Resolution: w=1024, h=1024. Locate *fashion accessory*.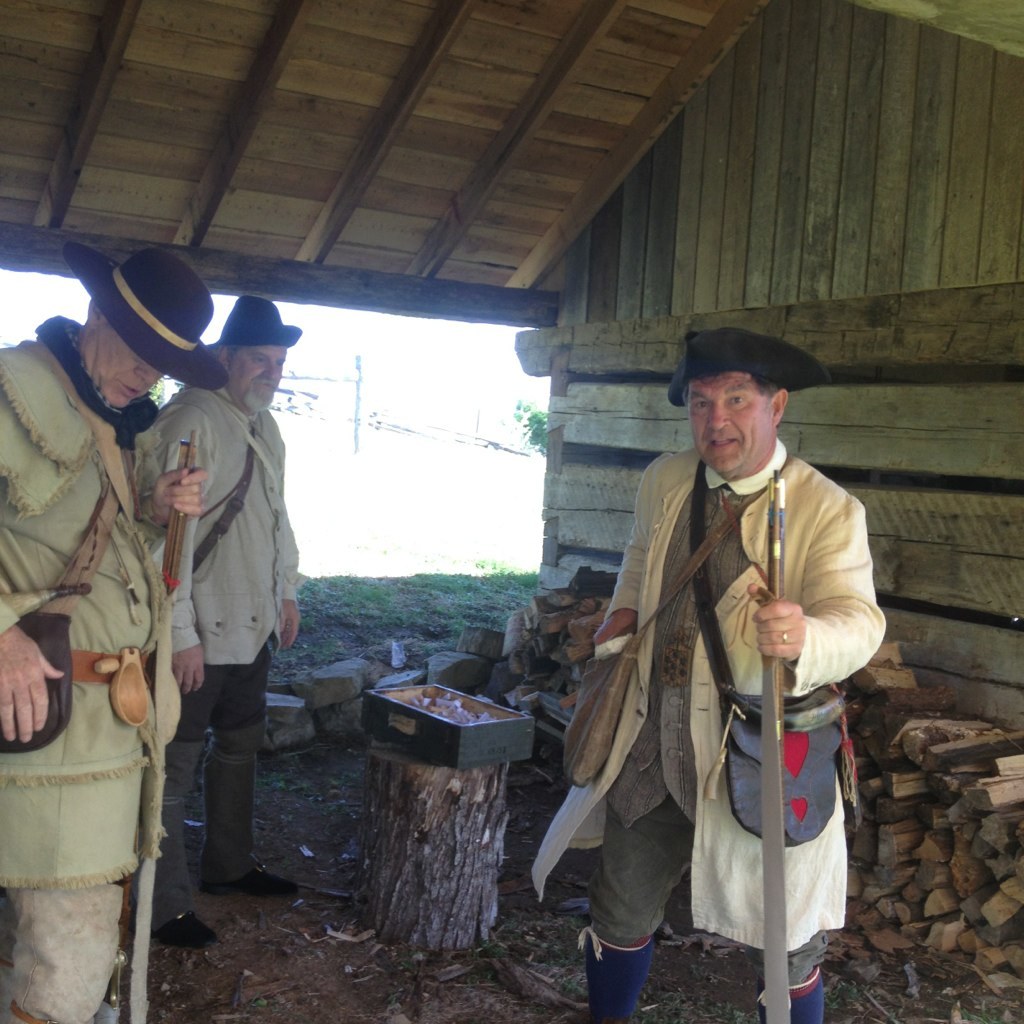
(x1=191, y1=423, x2=255, y2=574).
